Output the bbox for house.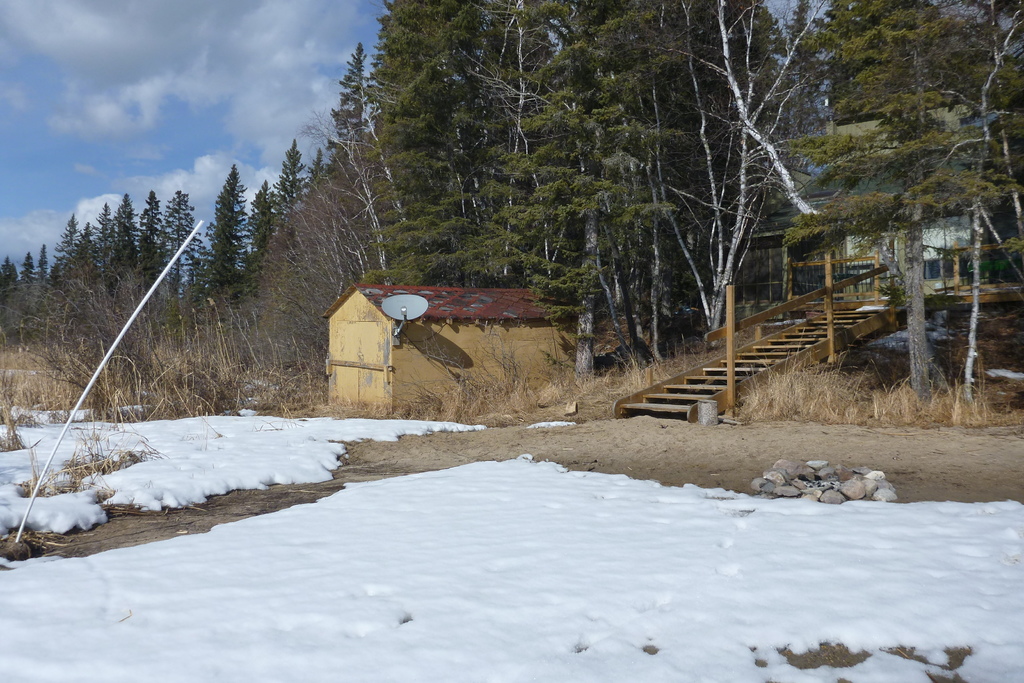
[x1=323, y1=281, x2=578, y2=402].
